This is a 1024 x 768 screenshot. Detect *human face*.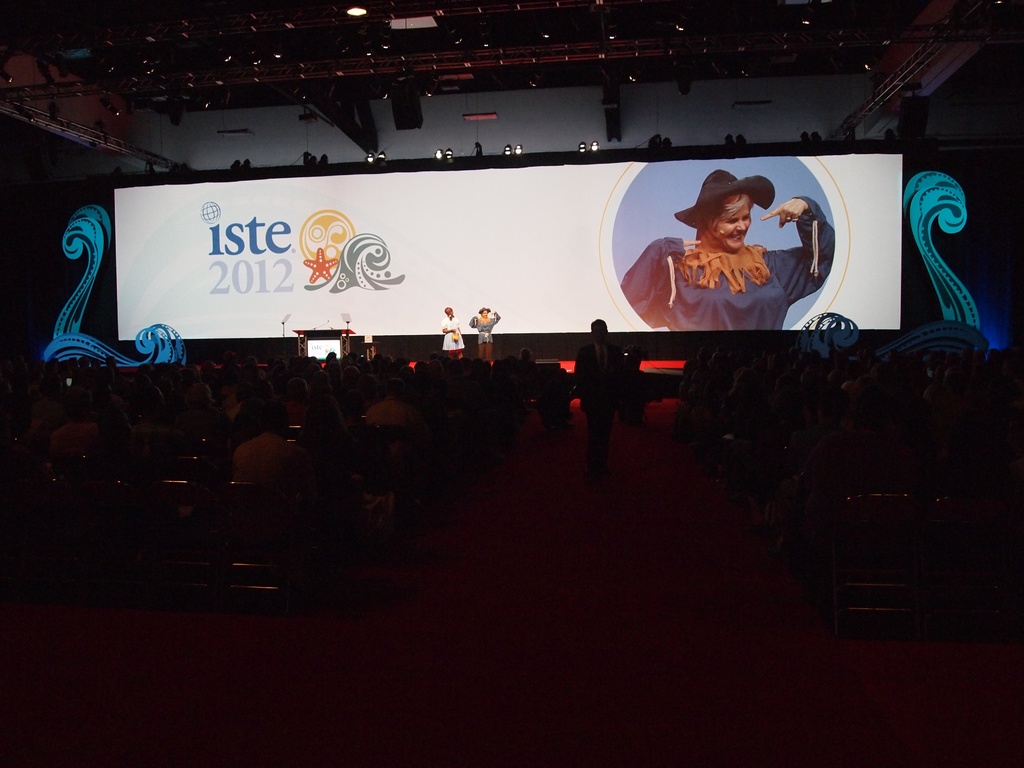
detection(712, 194, 749, 252).
